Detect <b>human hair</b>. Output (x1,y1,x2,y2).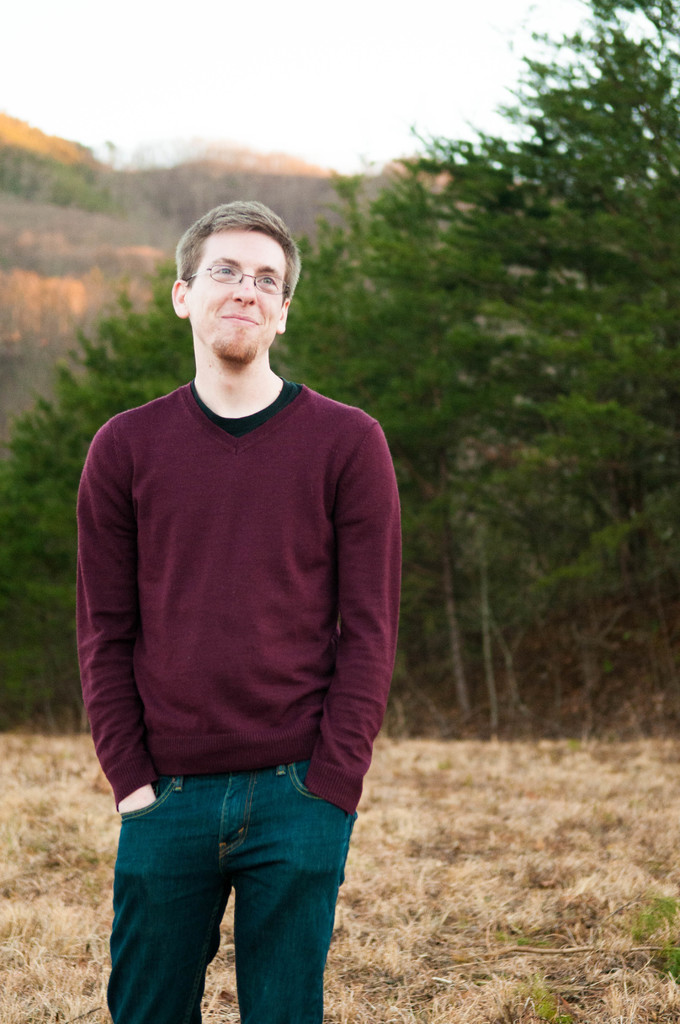
(169,196,304,294).
